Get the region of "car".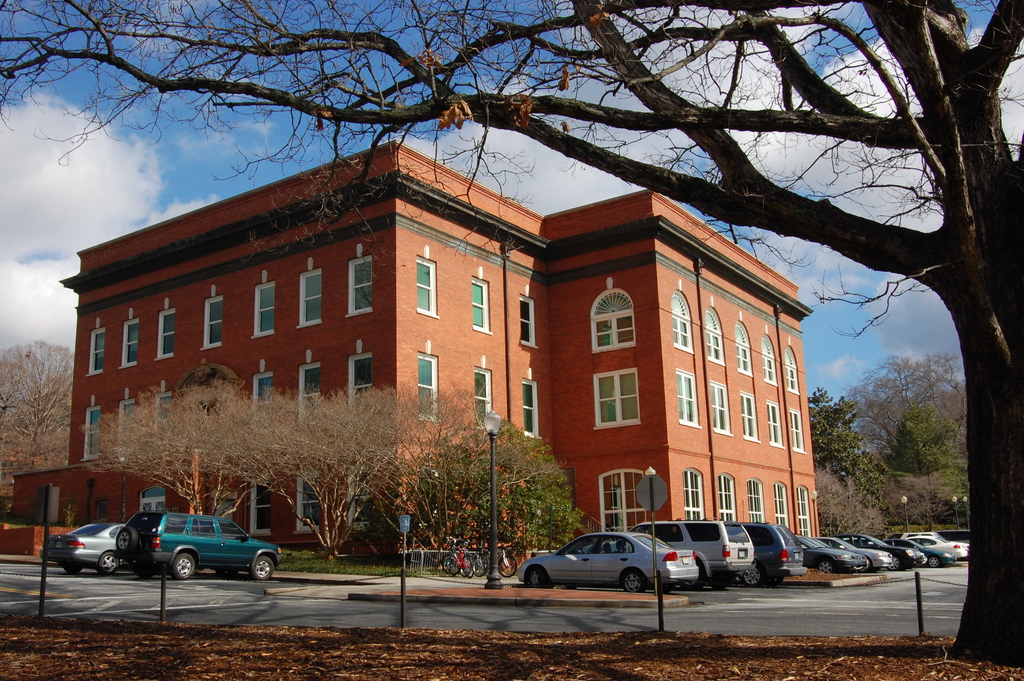
x1=747 y1=518 x2=806 y2=584.
